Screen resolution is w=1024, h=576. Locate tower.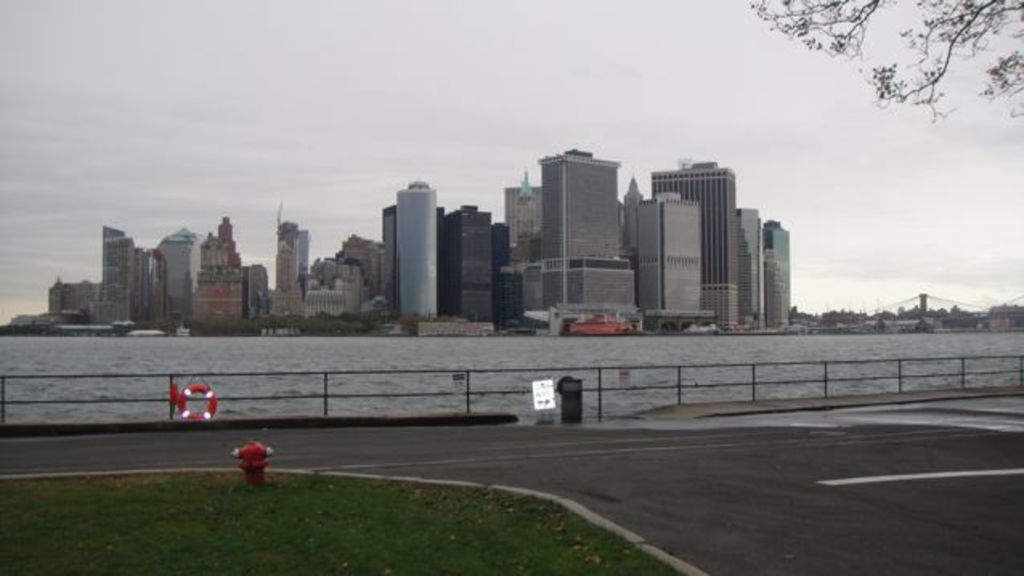
bbox=[655, 151, 738, 334].
